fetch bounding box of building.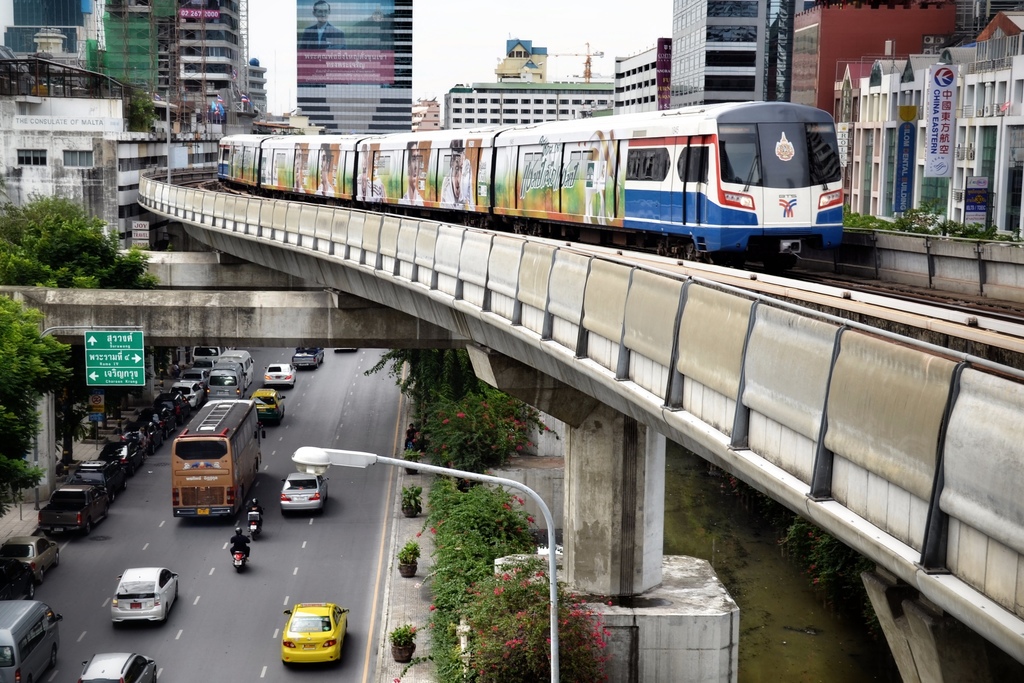
Bbox: select_region(791, 0, 961, 128).
